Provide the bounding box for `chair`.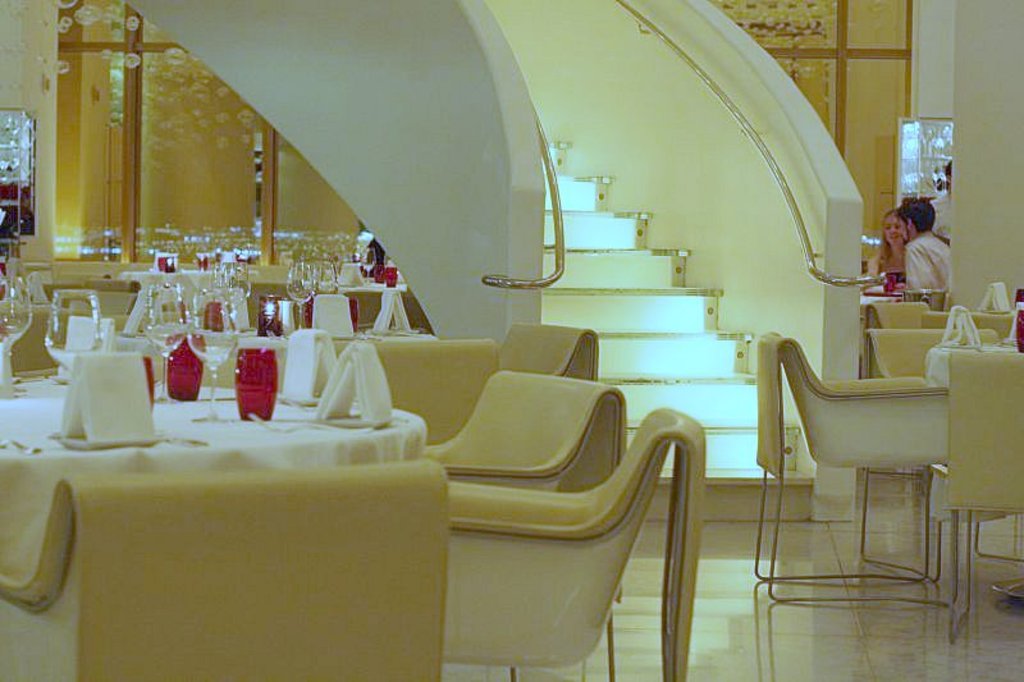
bbox(81, 278, 134, 320).
